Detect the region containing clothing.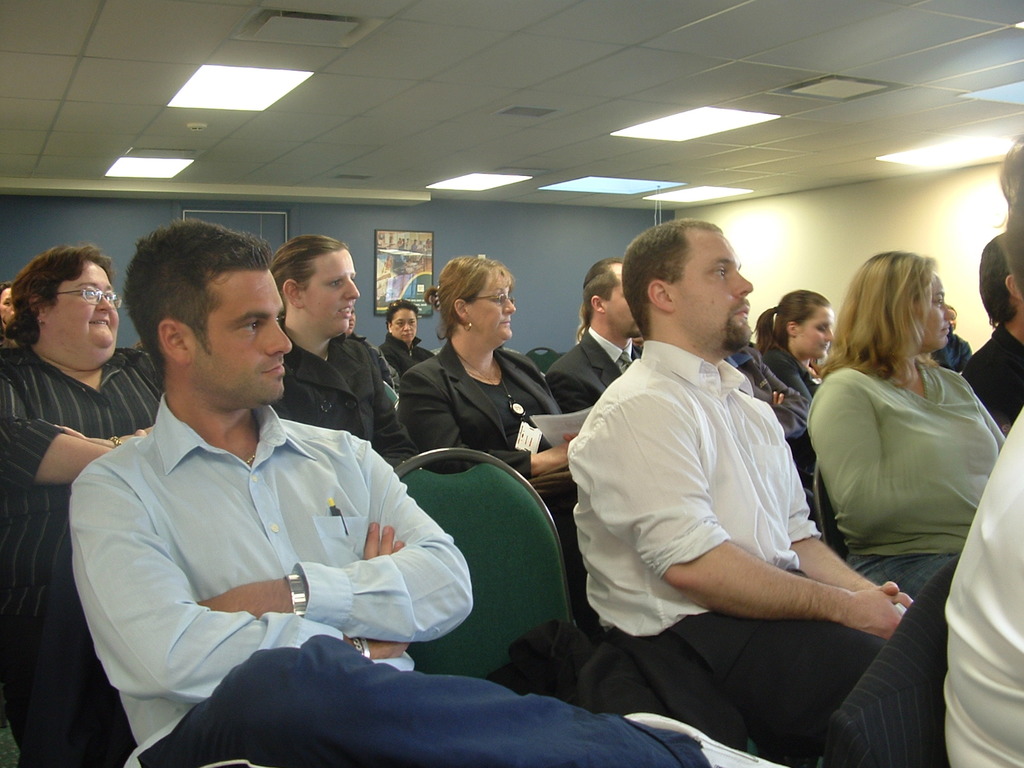
(544,333,637,410).
